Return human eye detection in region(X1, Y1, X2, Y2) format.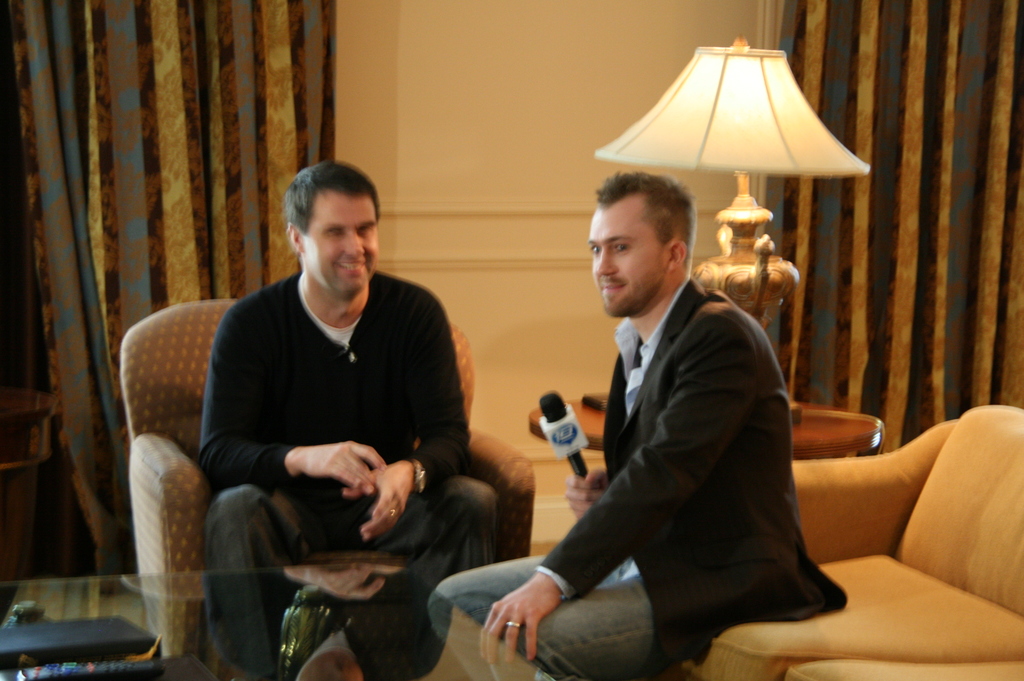
region(356, 223, 376, 237).
